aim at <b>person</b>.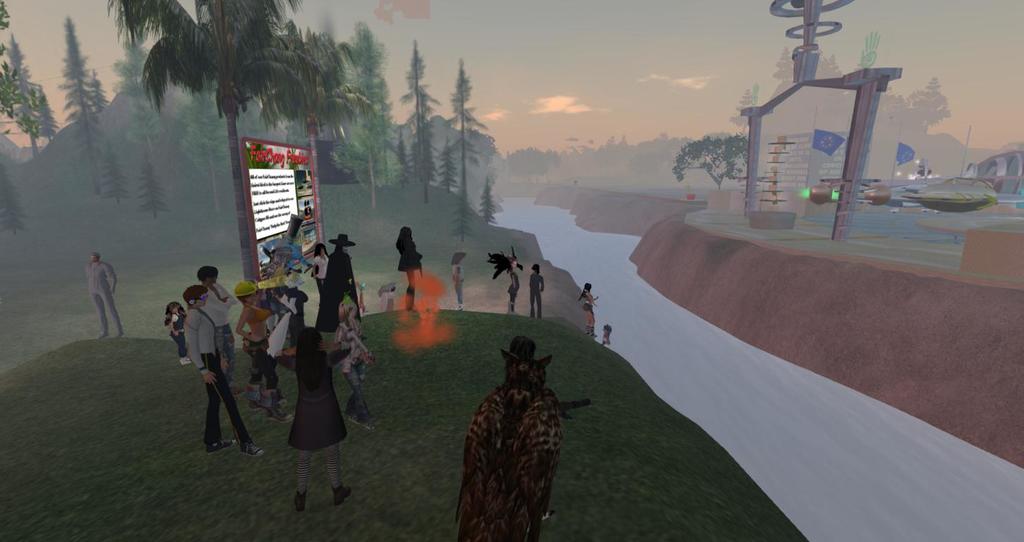
Aimed at [left=393, top=223, right=426, bottom=313].
